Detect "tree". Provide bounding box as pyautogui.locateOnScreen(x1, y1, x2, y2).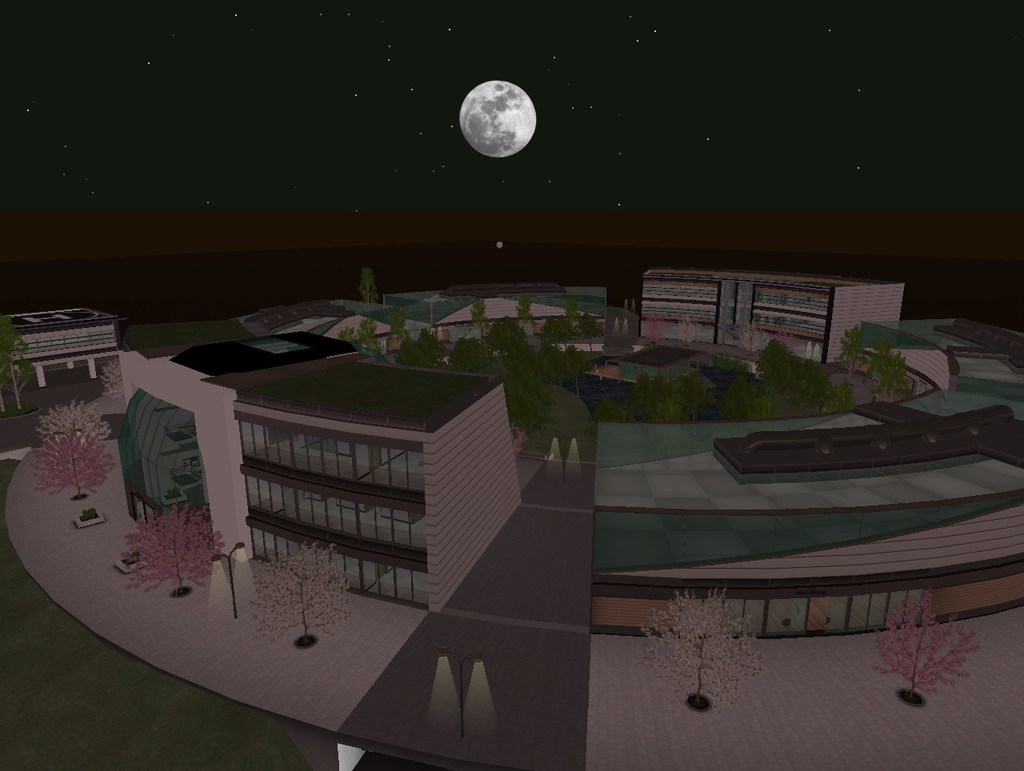
pyautogui.locateOnScreen(634, 590, 760, 716).
